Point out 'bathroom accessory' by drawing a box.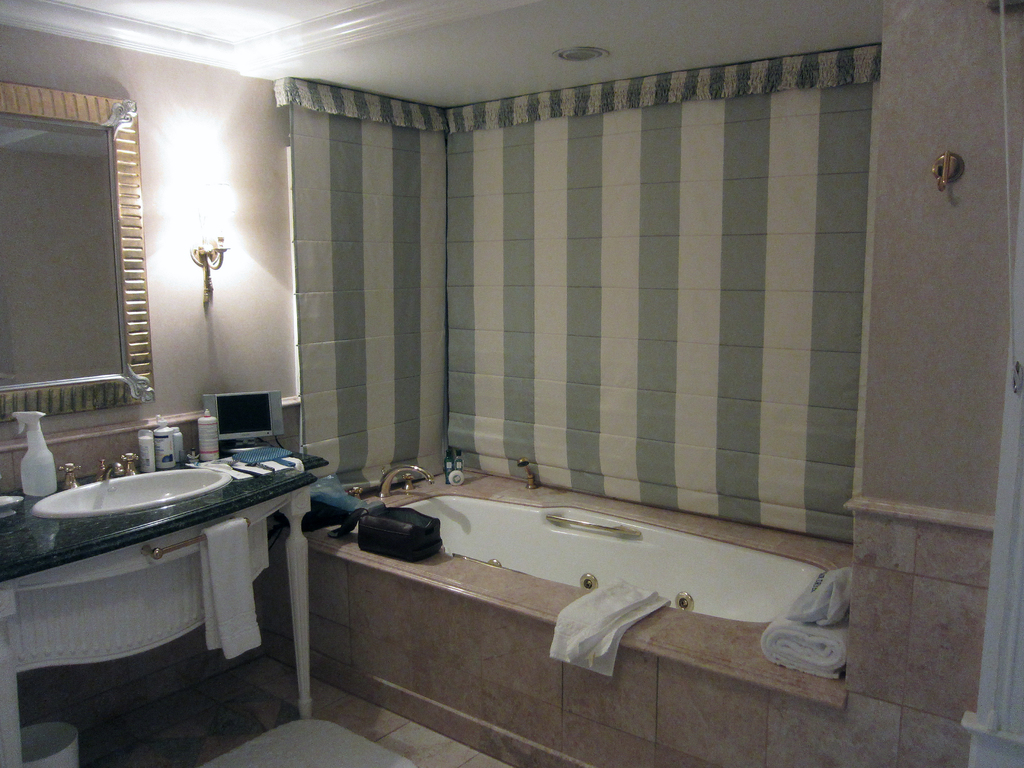
pyautogui.locateOnScreen(445, 436, 474, 484).
